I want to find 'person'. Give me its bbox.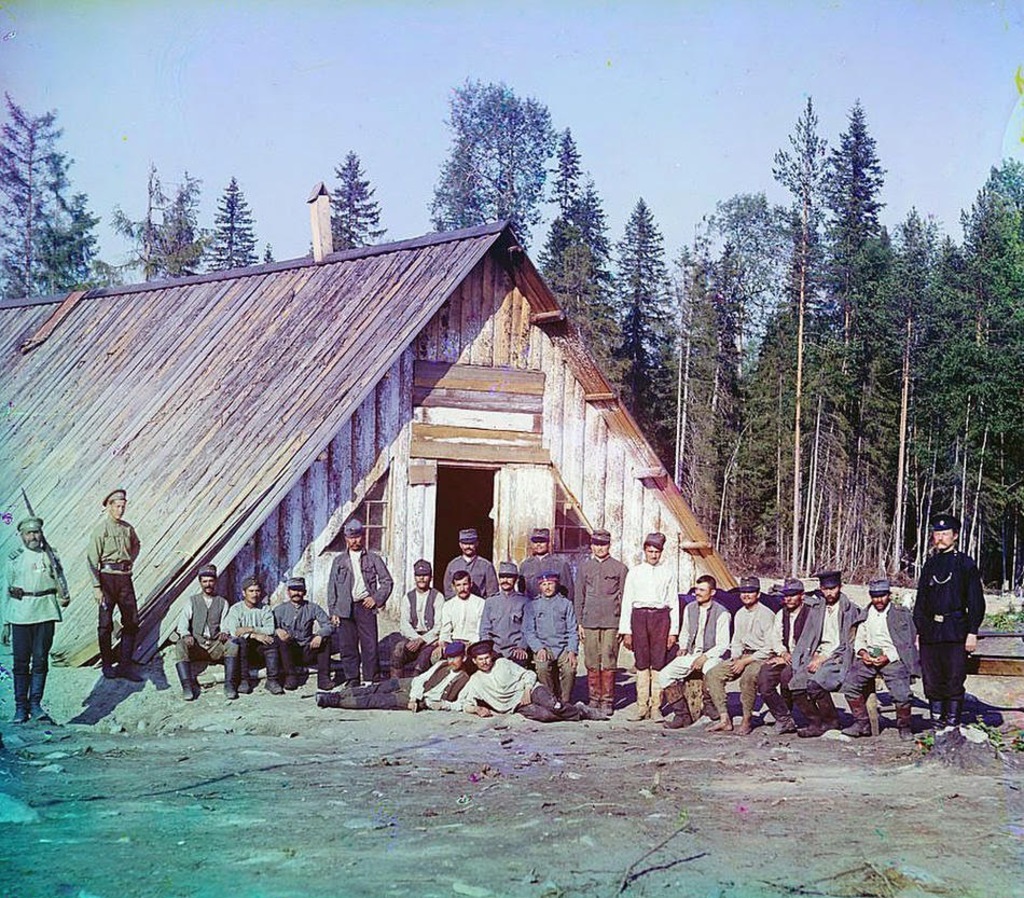
85, 491, 142, 686.
